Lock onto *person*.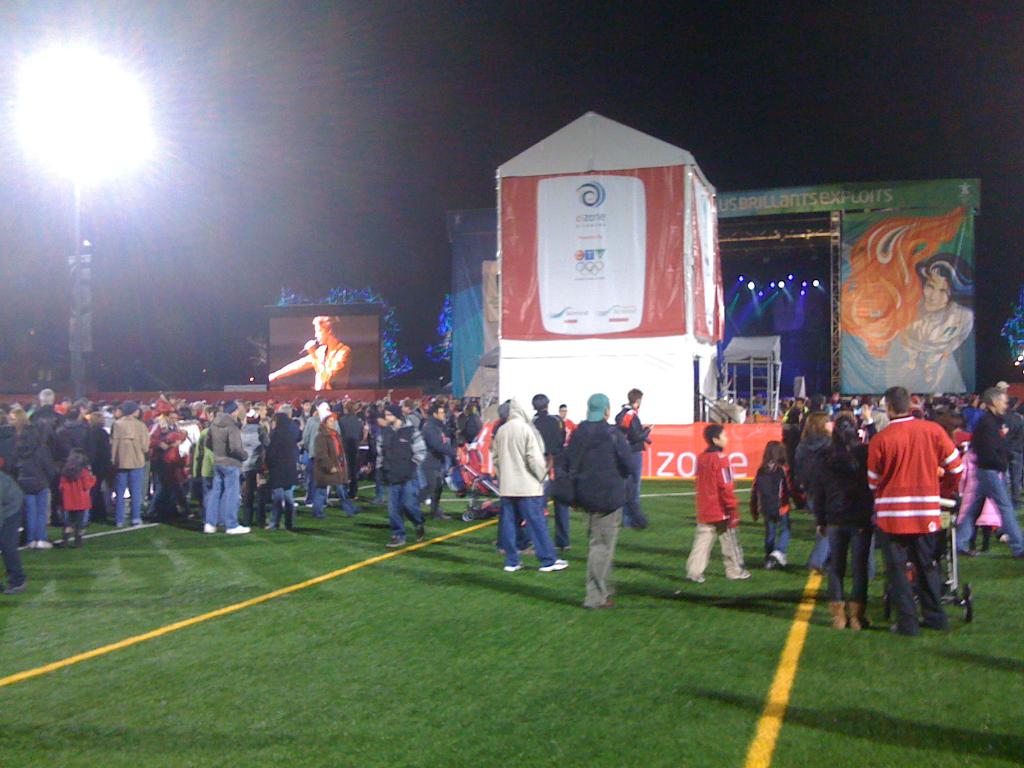
Locked: (left=265, top=314, right=353, bottom=394).
